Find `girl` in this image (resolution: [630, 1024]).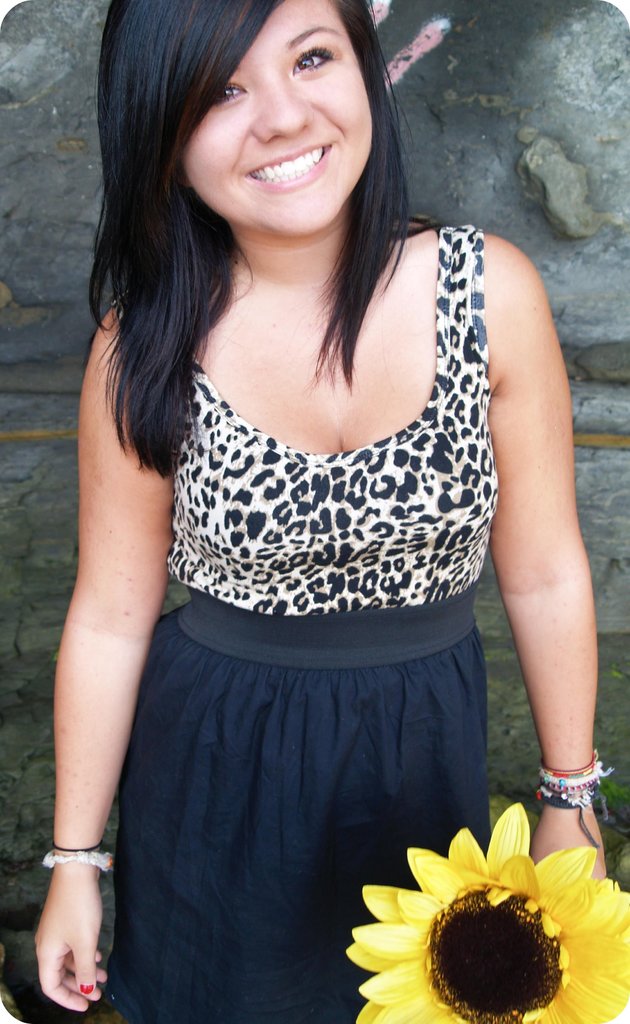
crop(35, 0, 609, 1023).
